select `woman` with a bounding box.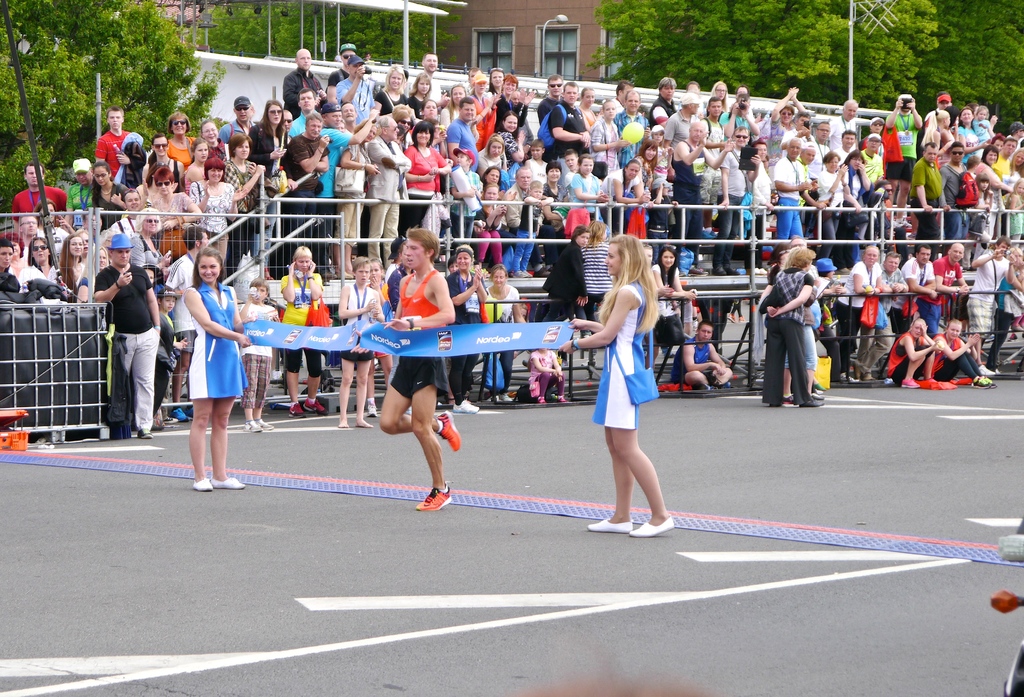
pyautogui.locateOnScreen(449, 86, 467, 104).
